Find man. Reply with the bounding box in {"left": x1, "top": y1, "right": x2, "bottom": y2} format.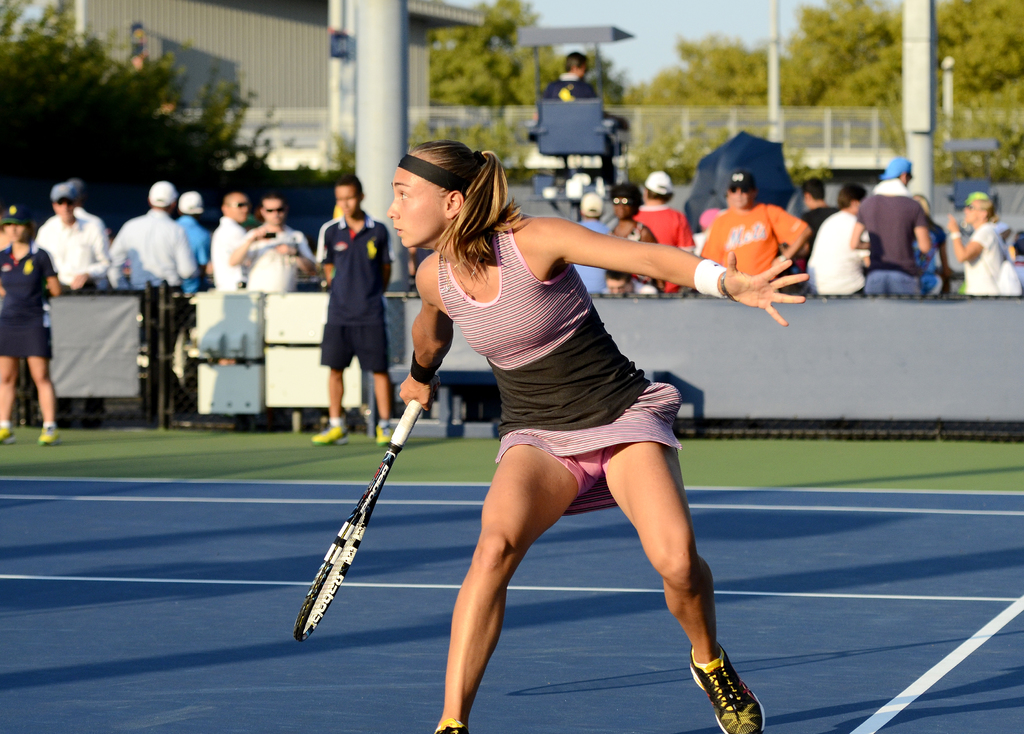
{"left": 634, "top": 172, "right": 696, "bottom": 298}.
